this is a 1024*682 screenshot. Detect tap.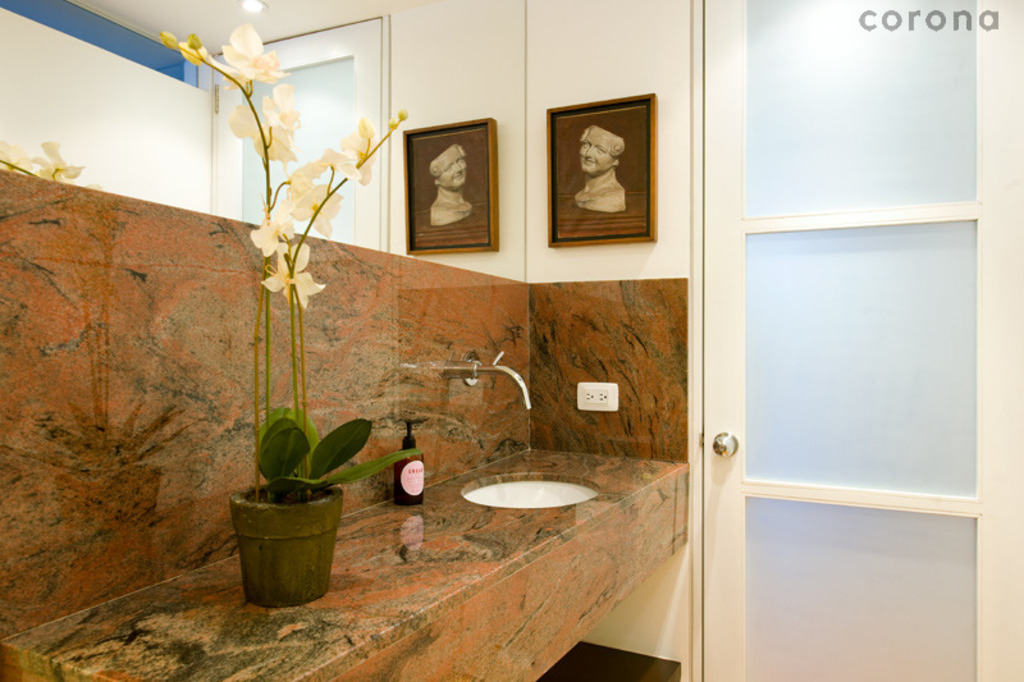
locate(444, 353, 530, 407).
